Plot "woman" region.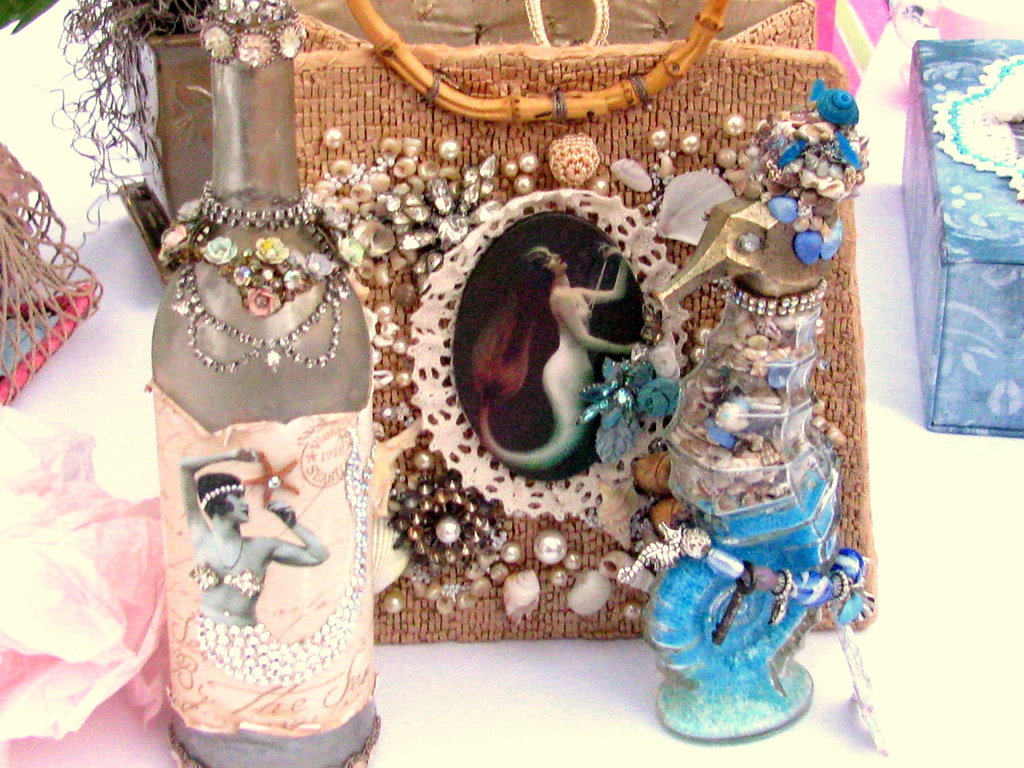
Plotted at left=476, top=239, right=651, bottom=467.
